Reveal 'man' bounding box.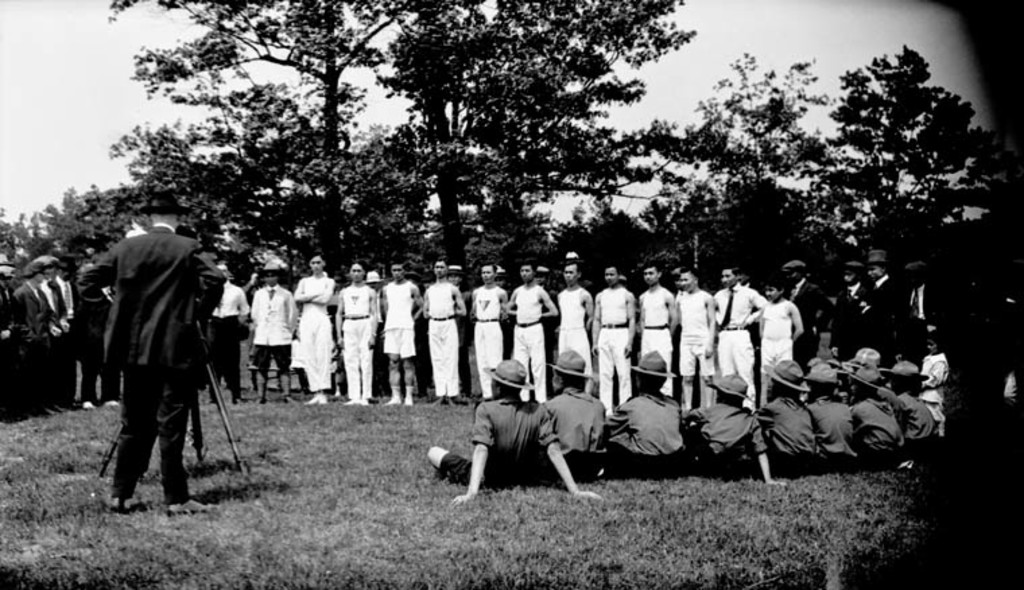
Revealed: region(861, 248, 905, 348).
